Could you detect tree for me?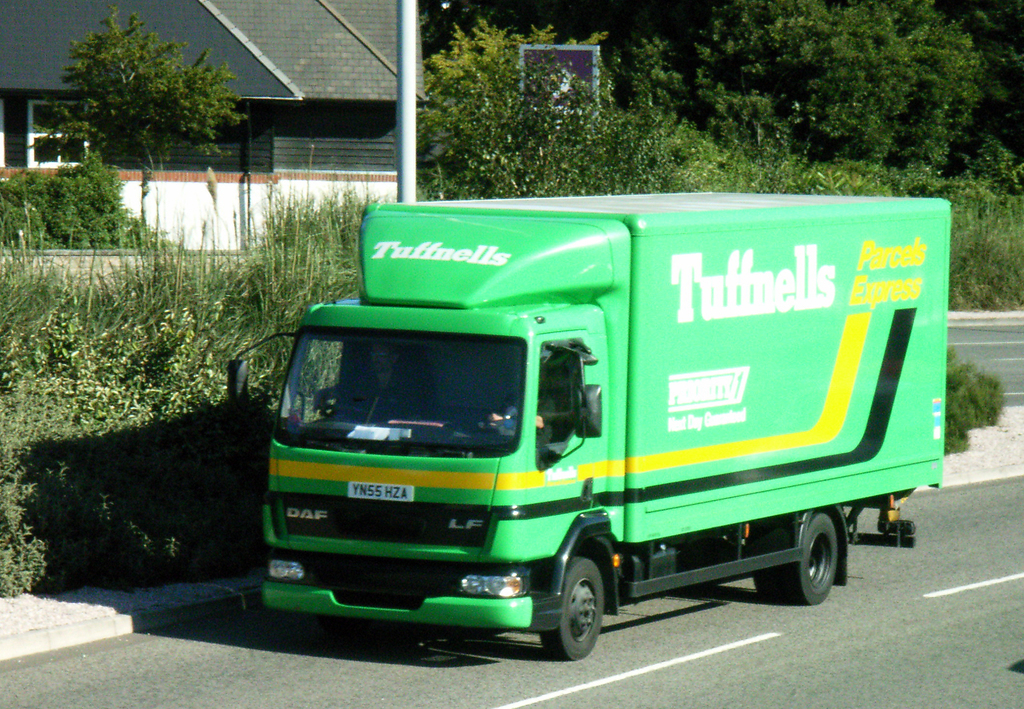
Detection result: <bbox>46, 6, 239, 169</bbox>.
